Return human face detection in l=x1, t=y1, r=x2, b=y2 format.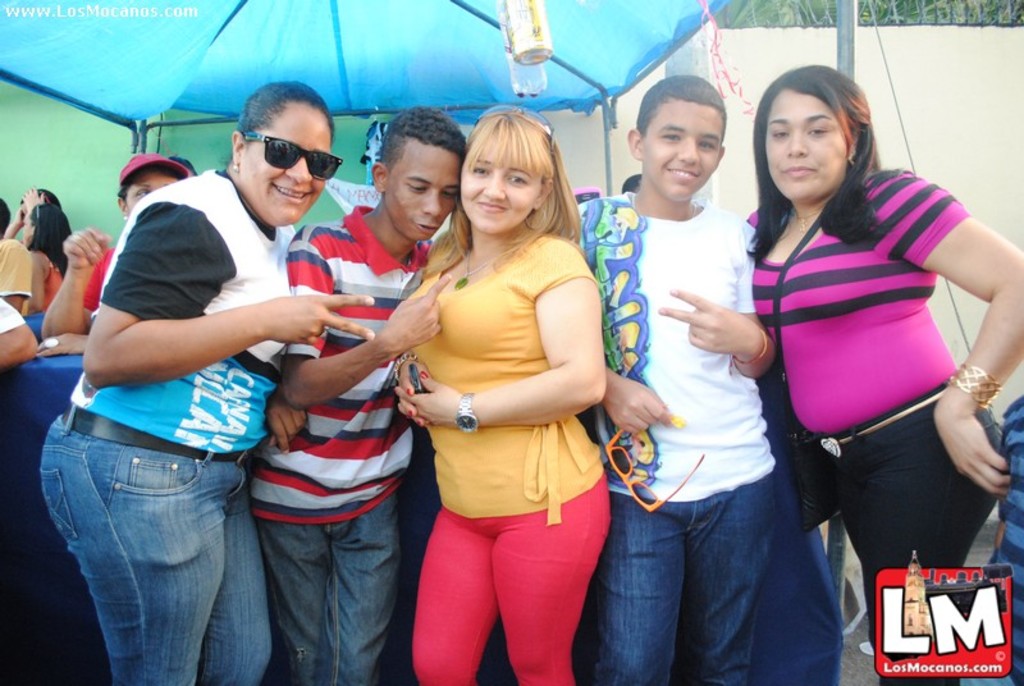
l=458, t=138, r=547, b=234.
